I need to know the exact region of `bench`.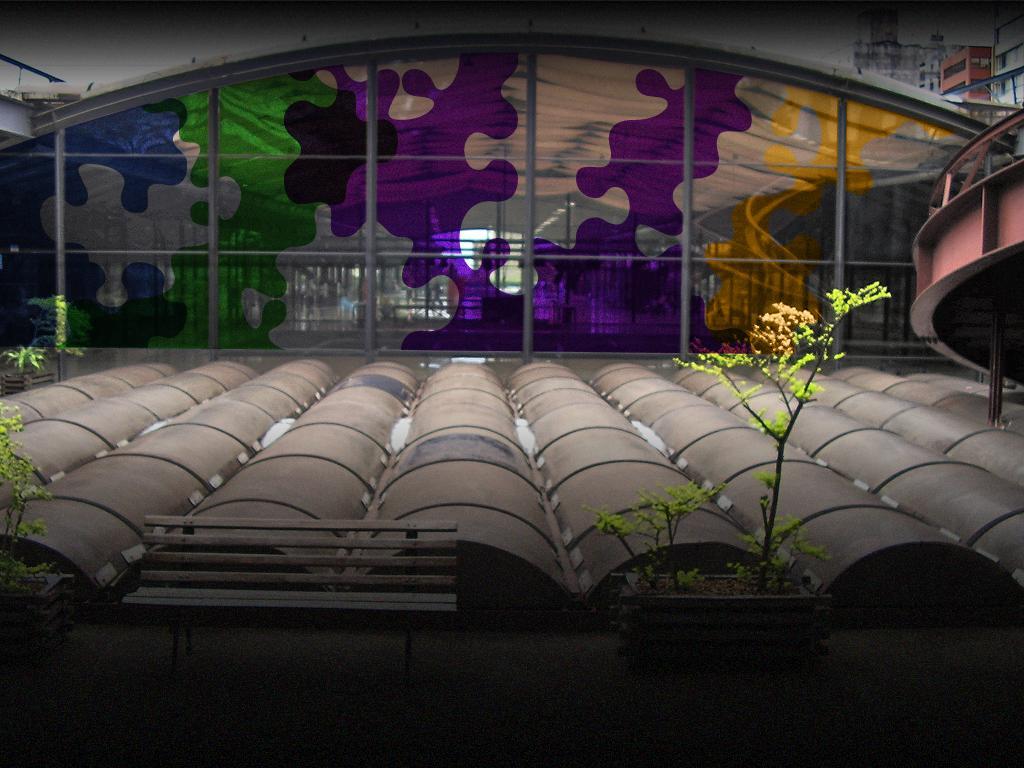
Region: Rect(141, 517, 505, 633).
